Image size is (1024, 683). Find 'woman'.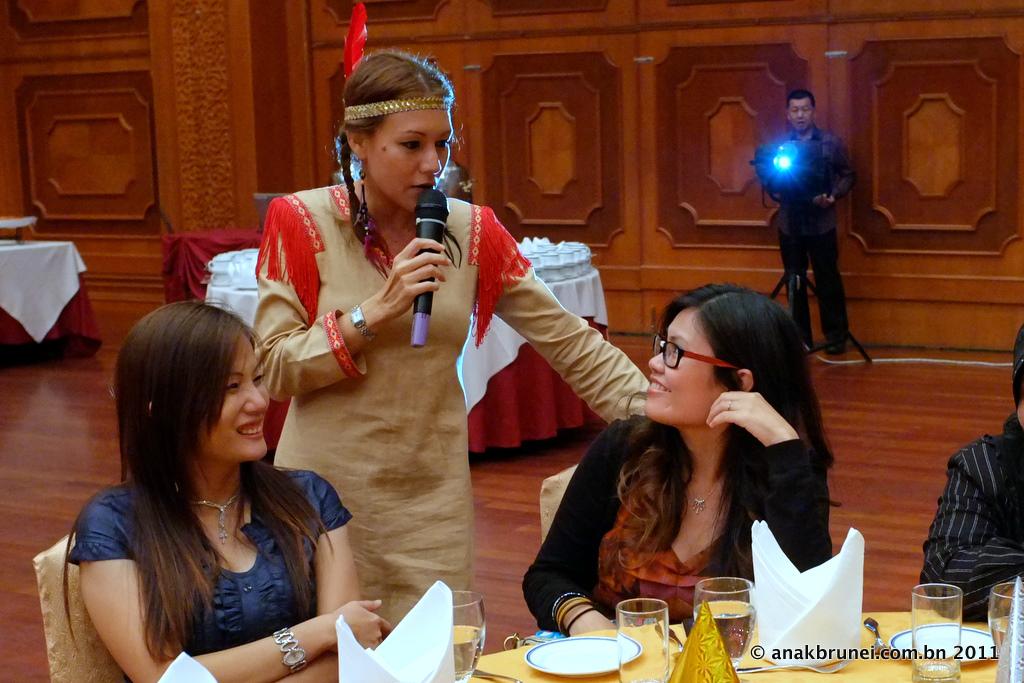
519:281:833:631.
